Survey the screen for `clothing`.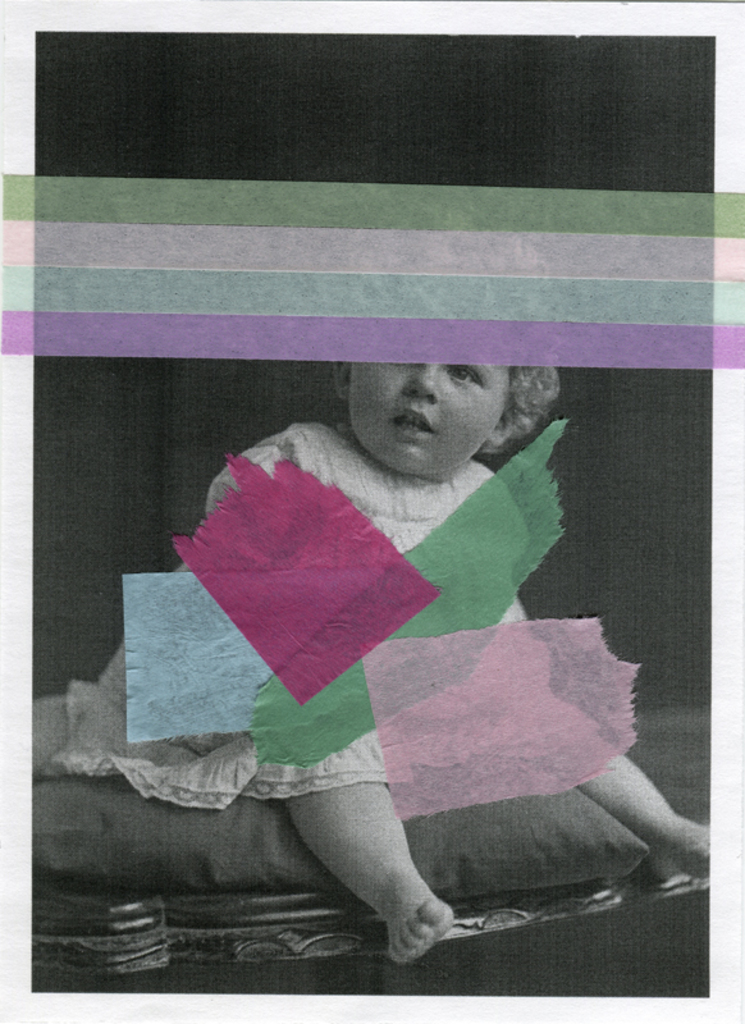
Survey found: (42, 415, 548, 813).
